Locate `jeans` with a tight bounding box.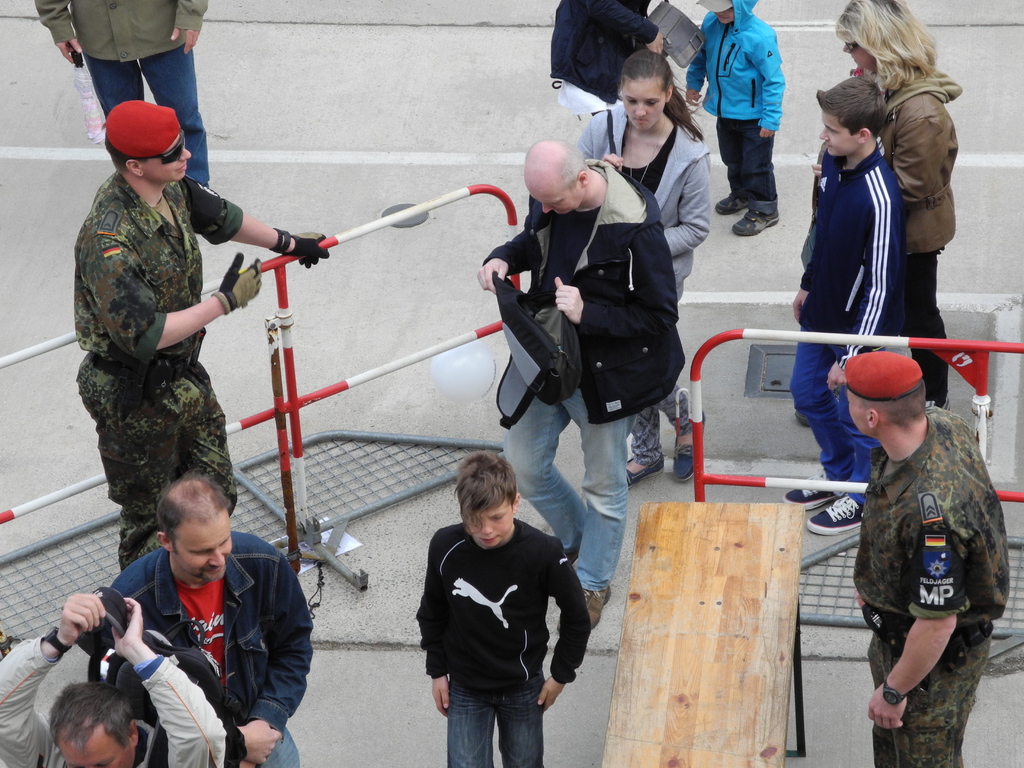
left=438, top=669, right=550, bottom=754.
